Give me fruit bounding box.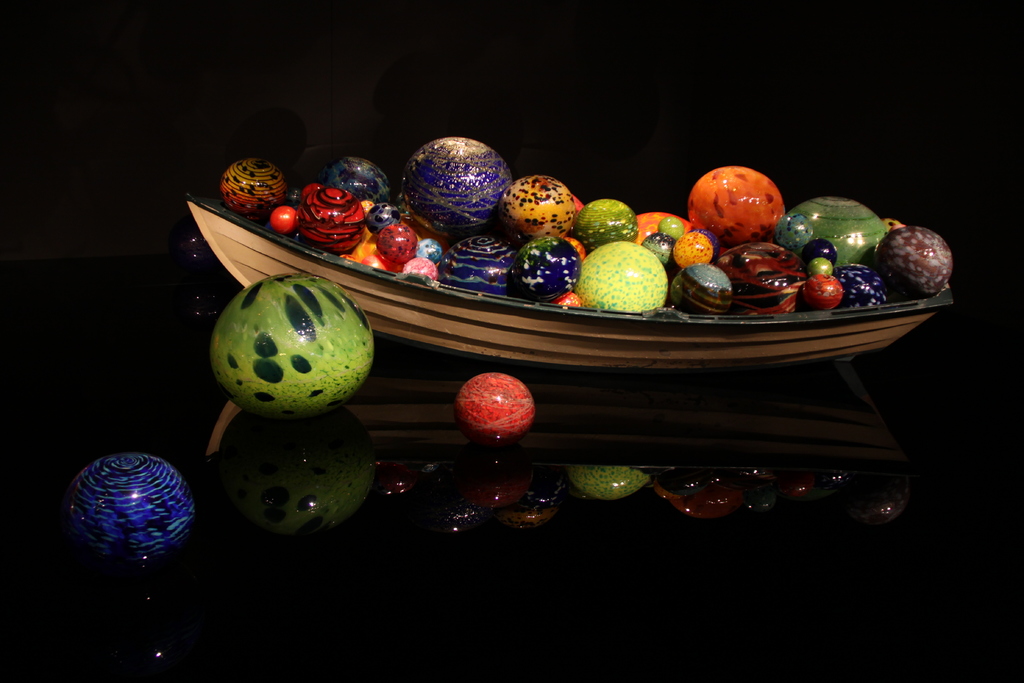
588:237:673:315.
